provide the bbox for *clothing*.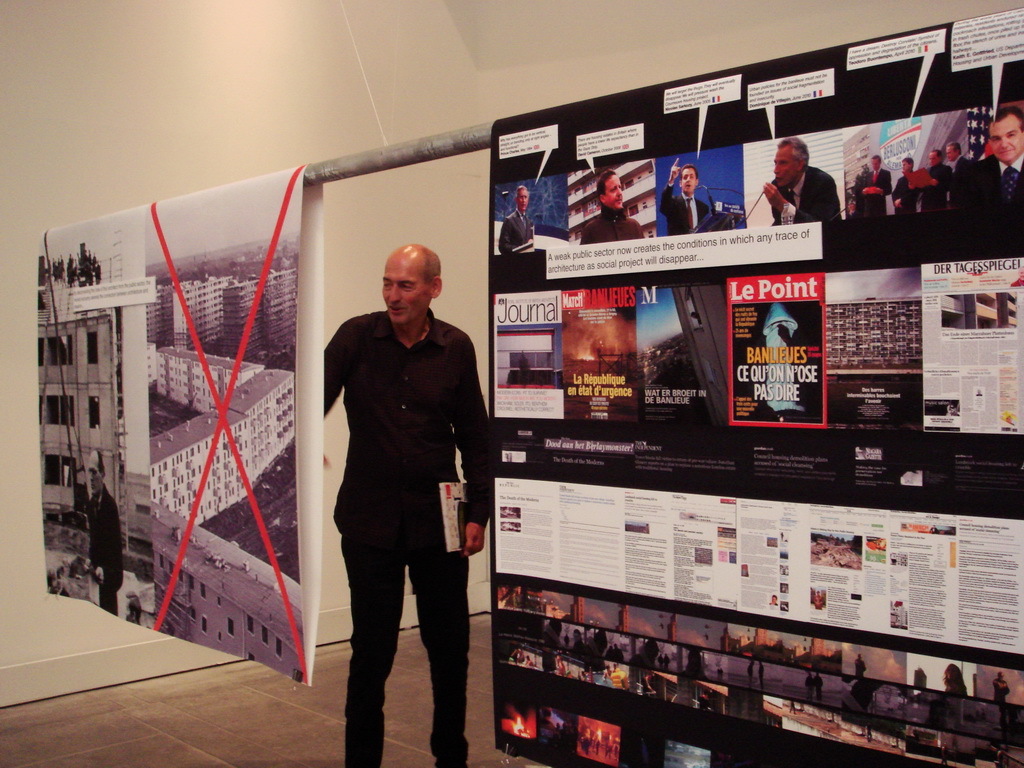
detection(856, 160, 890, 221).
